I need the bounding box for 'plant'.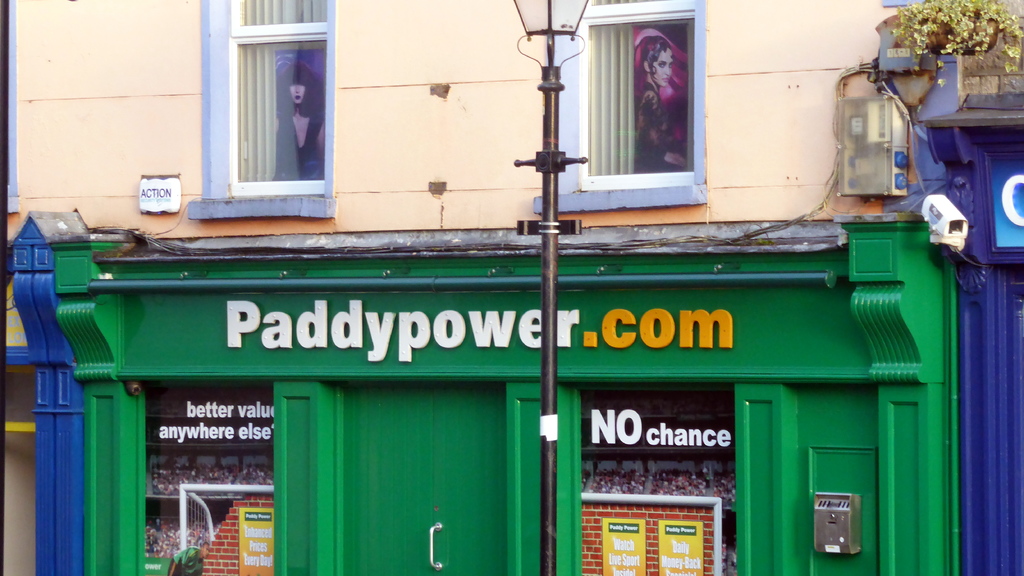
Here it is: left=892, top=11, right=1020, bottom=56.
